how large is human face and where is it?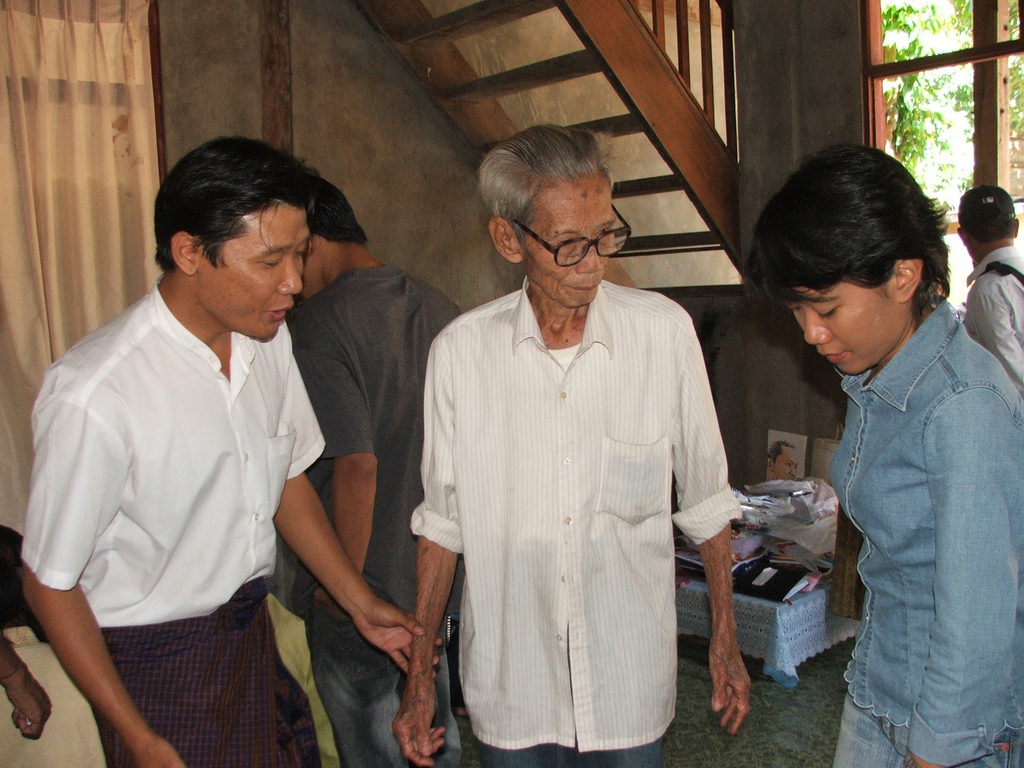
Bounding box: 200 207 301 340.
